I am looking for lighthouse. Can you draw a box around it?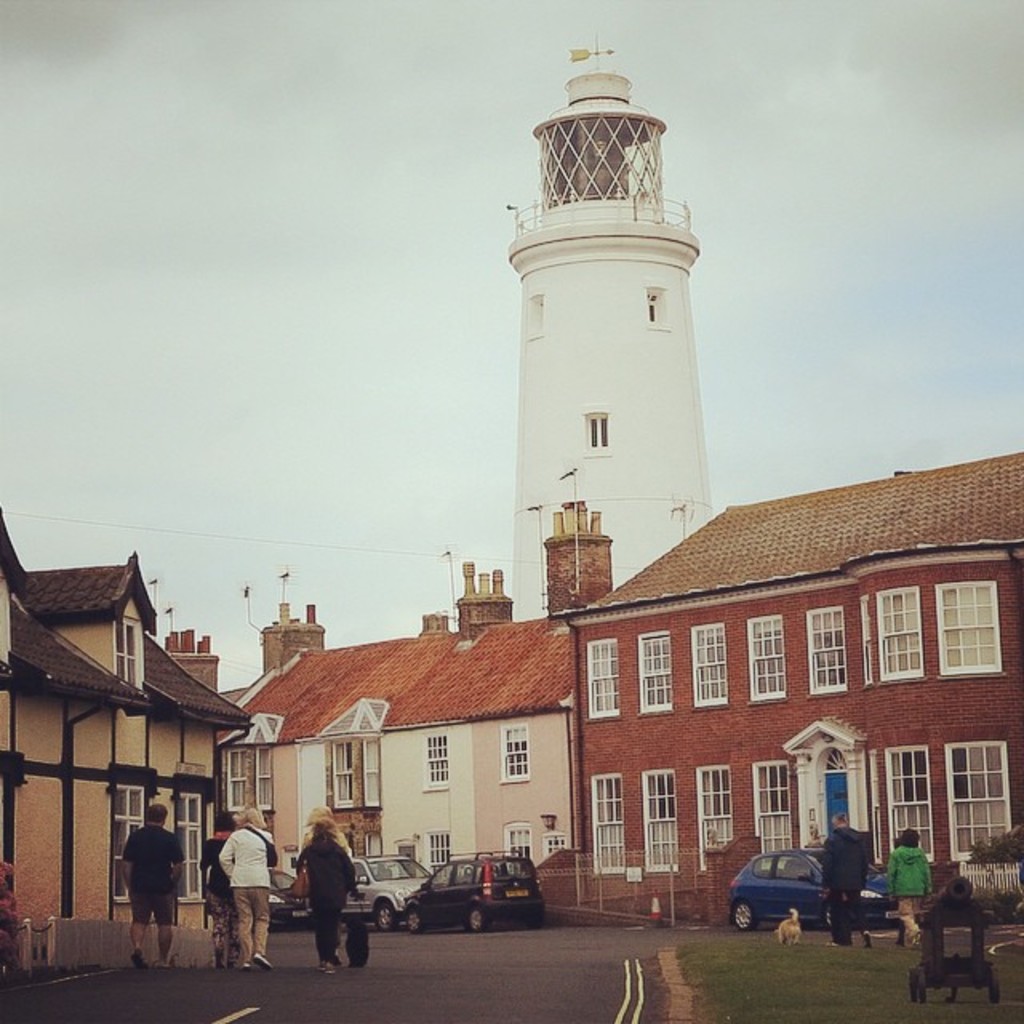
Sure, the bounding box is (504, 10, 714, 622).
